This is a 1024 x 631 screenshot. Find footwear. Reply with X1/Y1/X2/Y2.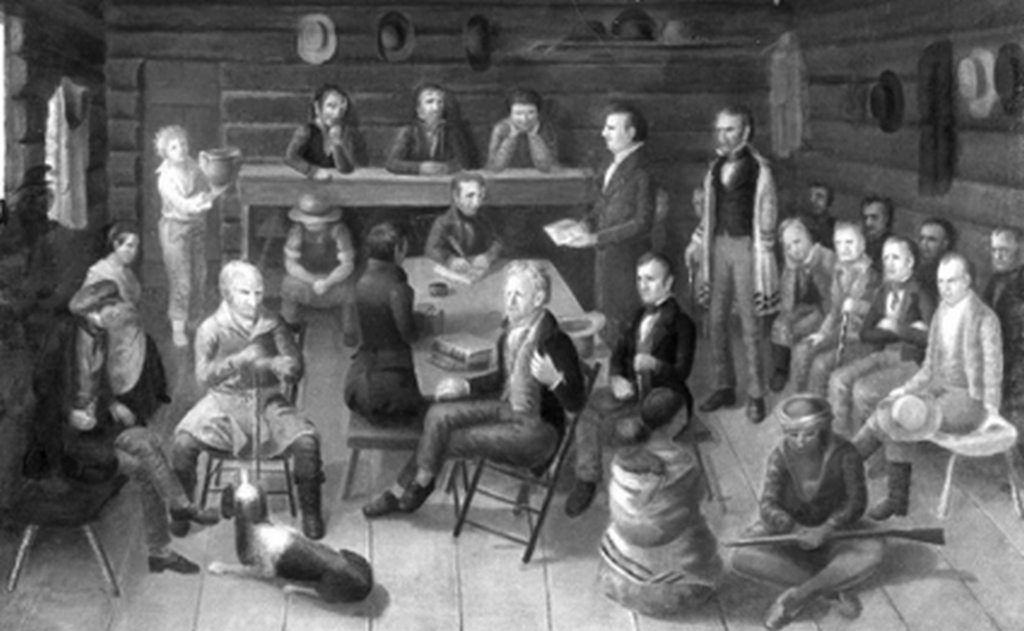
873/463/911/515.
